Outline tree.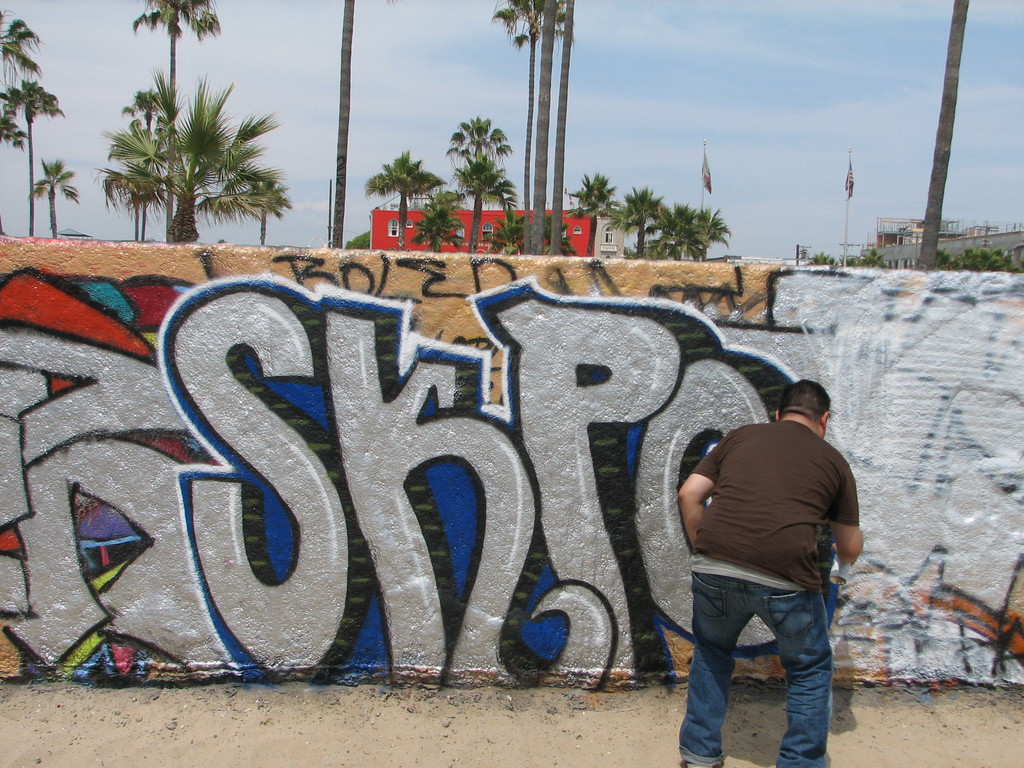
Outline: l=0, t=0, r=63, b=246.
